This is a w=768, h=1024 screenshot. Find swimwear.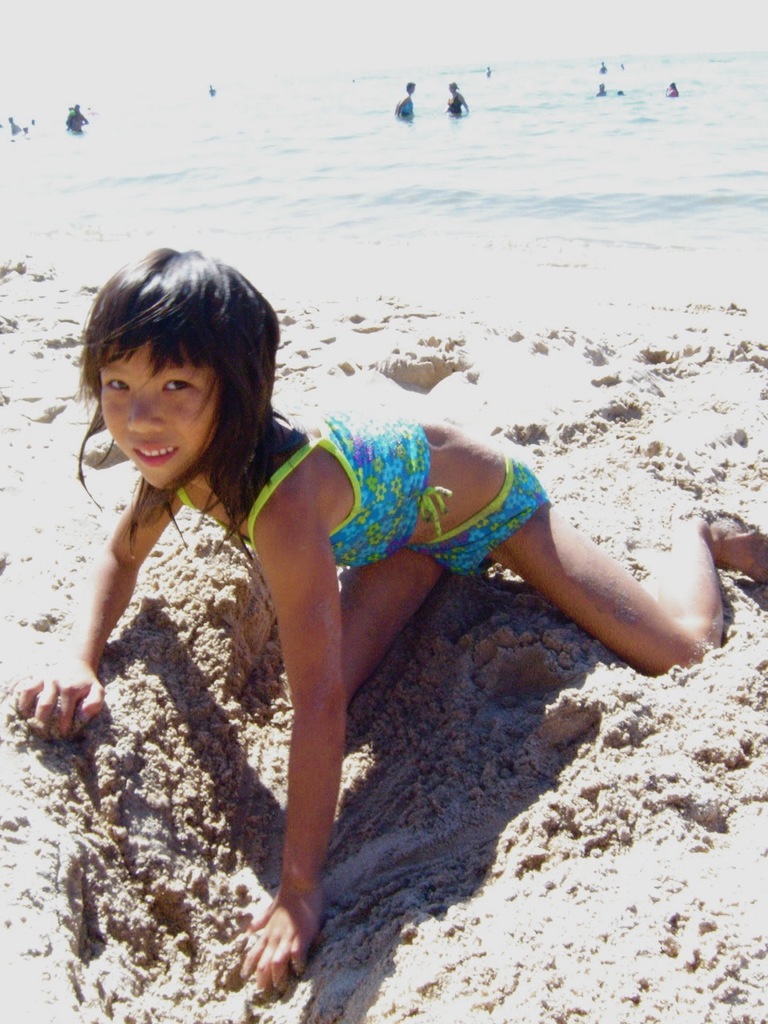
Bounding box: locate(174, 397, 452, 570).
